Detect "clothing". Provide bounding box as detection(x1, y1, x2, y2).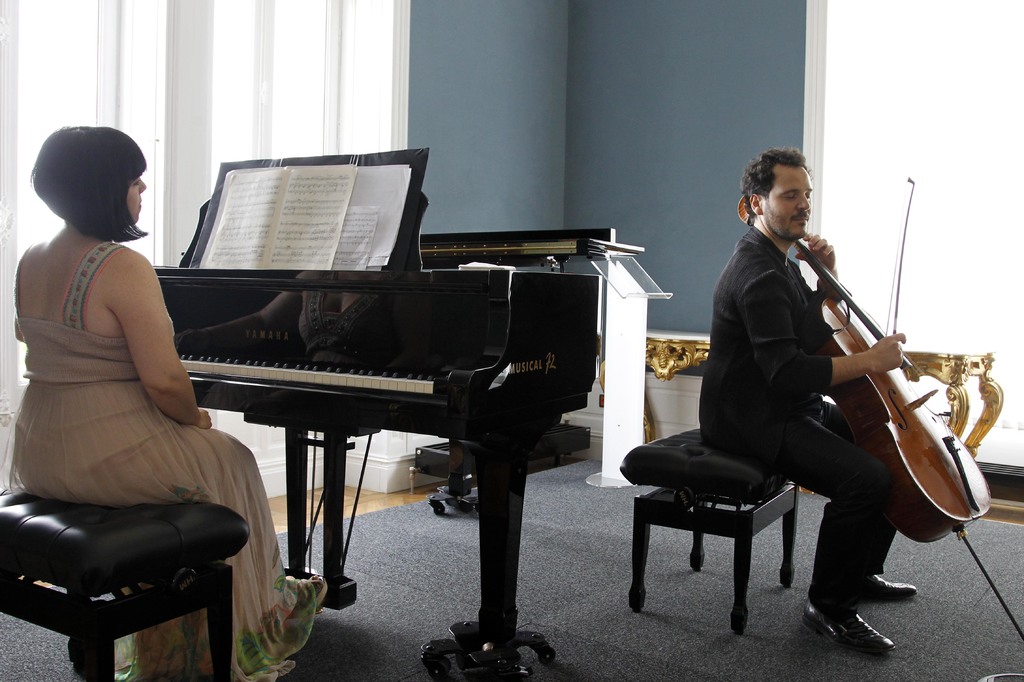
detection(1, 238, 324, 681).
